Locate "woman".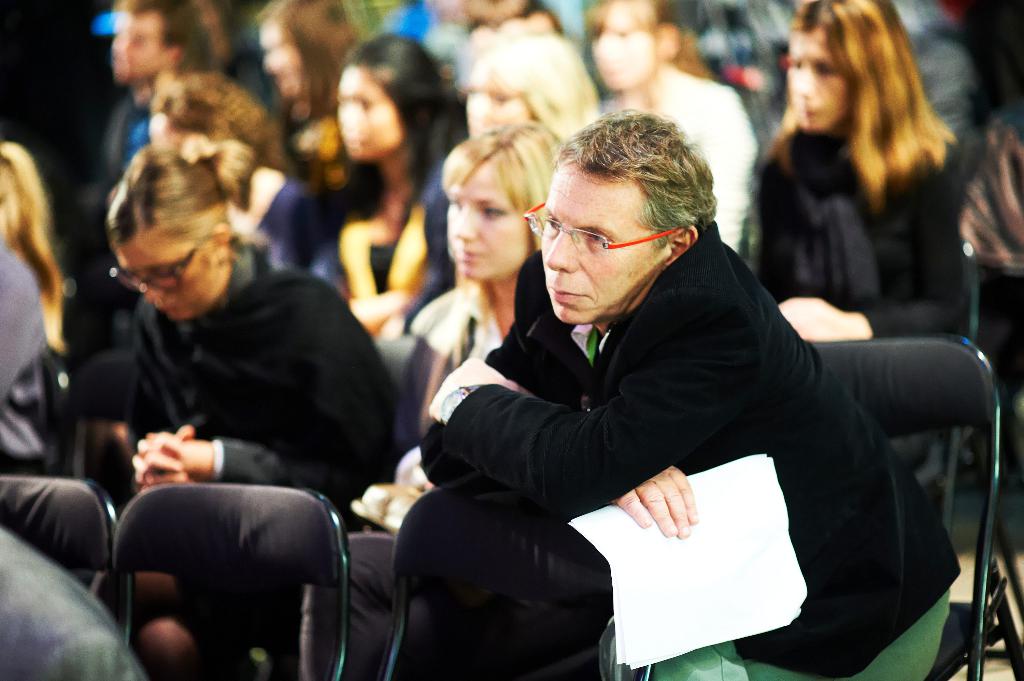
Bounding box: 257 0 369 151.
